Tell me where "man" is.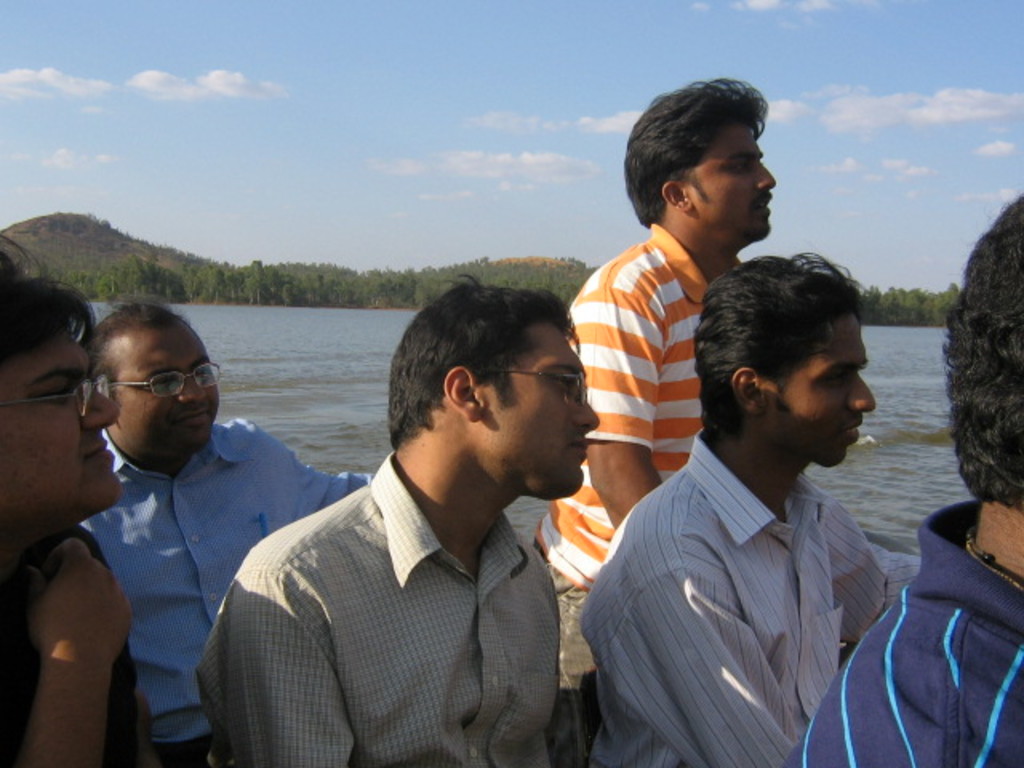
"man" is at (787, 197, 1022, 766).
